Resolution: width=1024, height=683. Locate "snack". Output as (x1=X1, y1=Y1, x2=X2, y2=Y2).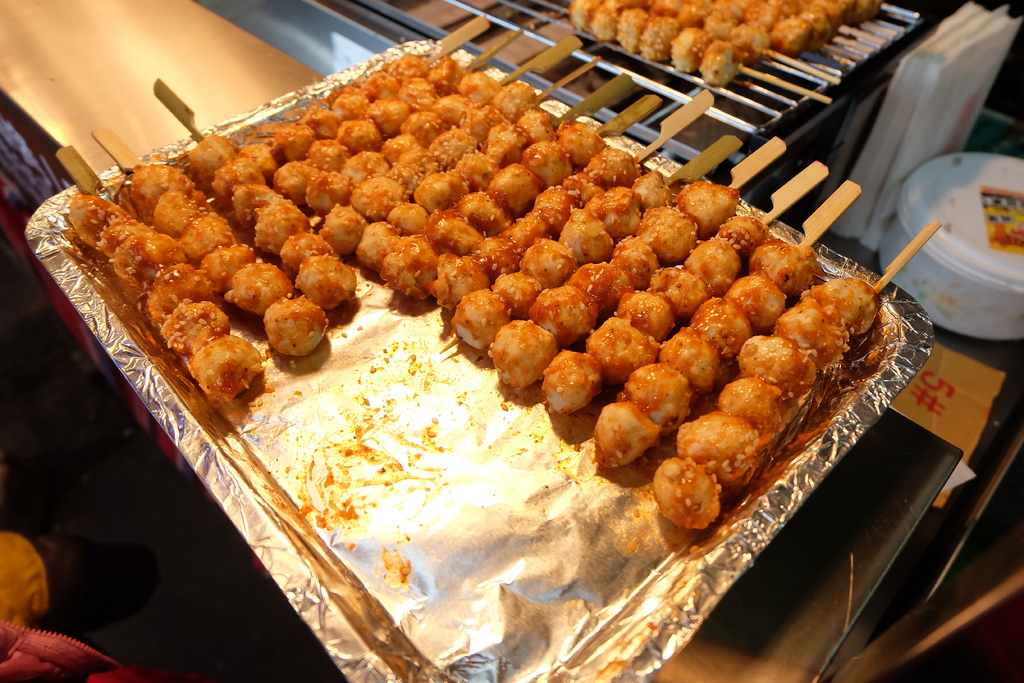
(x1=583, y1=186, x2=648, y2=242).
